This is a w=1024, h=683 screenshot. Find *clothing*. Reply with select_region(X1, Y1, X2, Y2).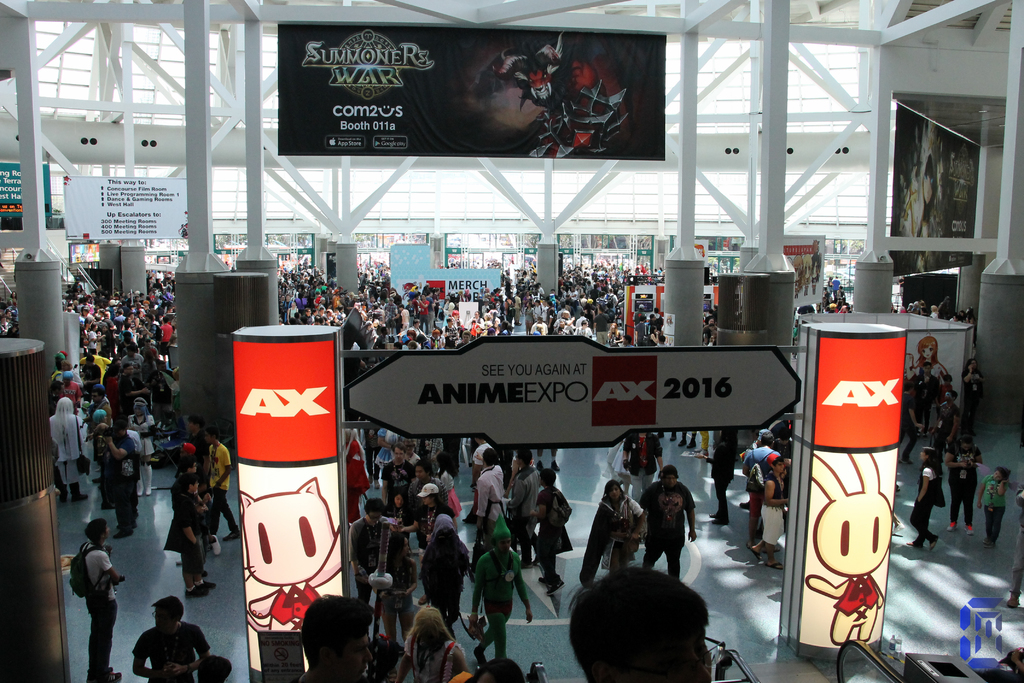
select_region(379, 554, 413, 640).
